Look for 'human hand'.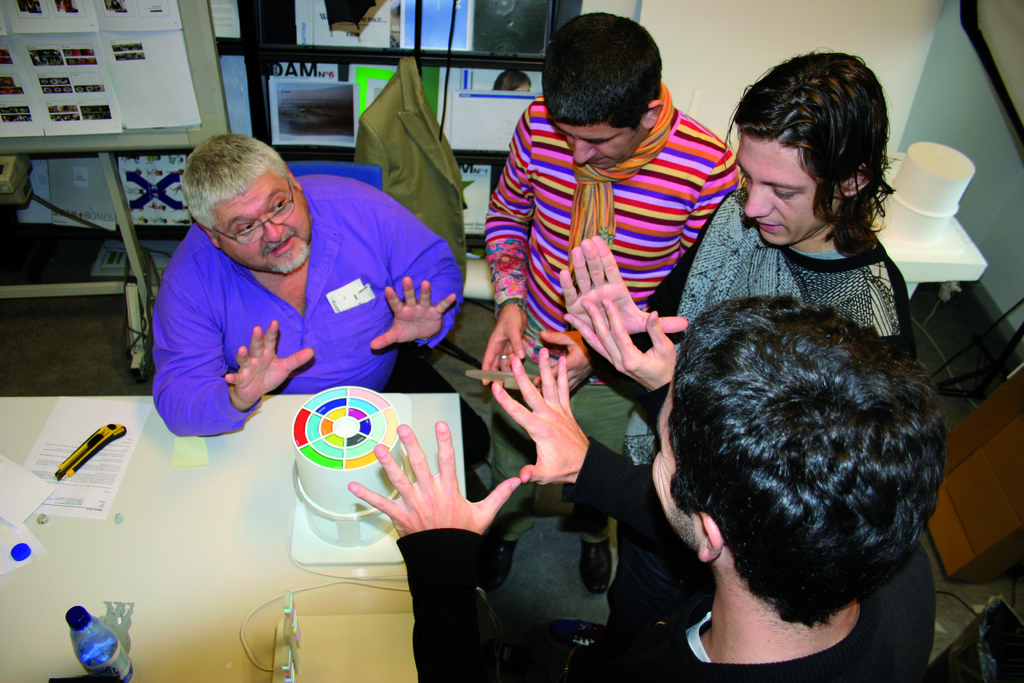
Found: x1=558, y1=233, x2=689, y2=336.
